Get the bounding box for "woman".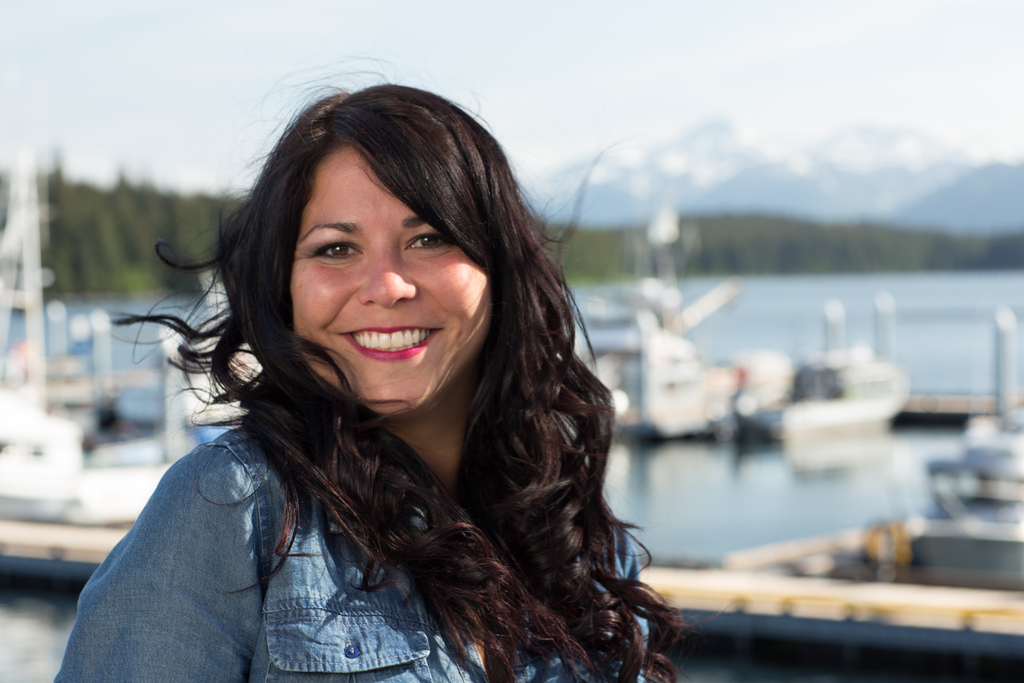
detection(51, 82, 673, 682).
